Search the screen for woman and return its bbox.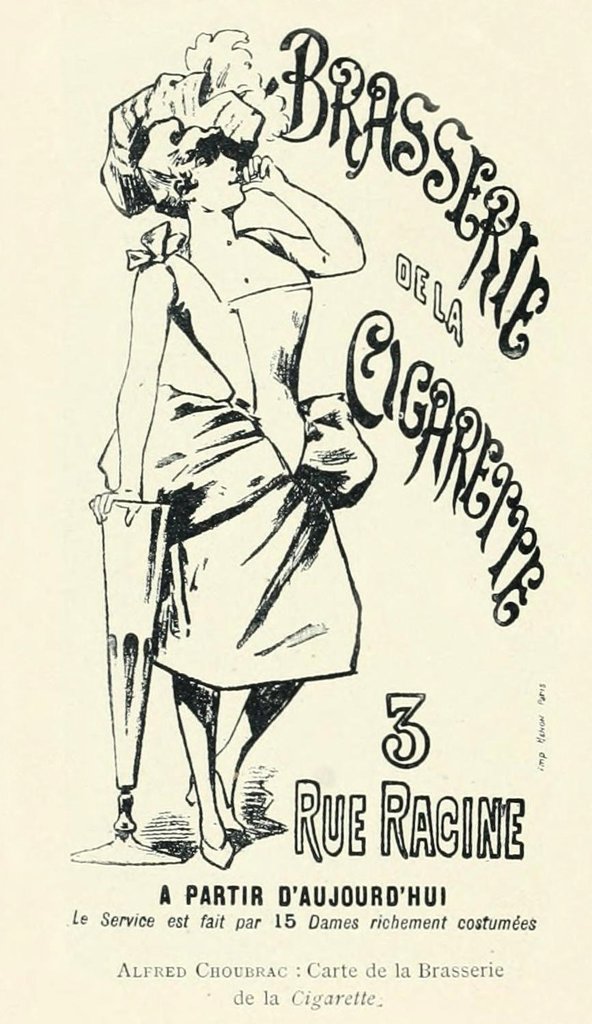
Found: bbox=[88, 54, 470, 895].
